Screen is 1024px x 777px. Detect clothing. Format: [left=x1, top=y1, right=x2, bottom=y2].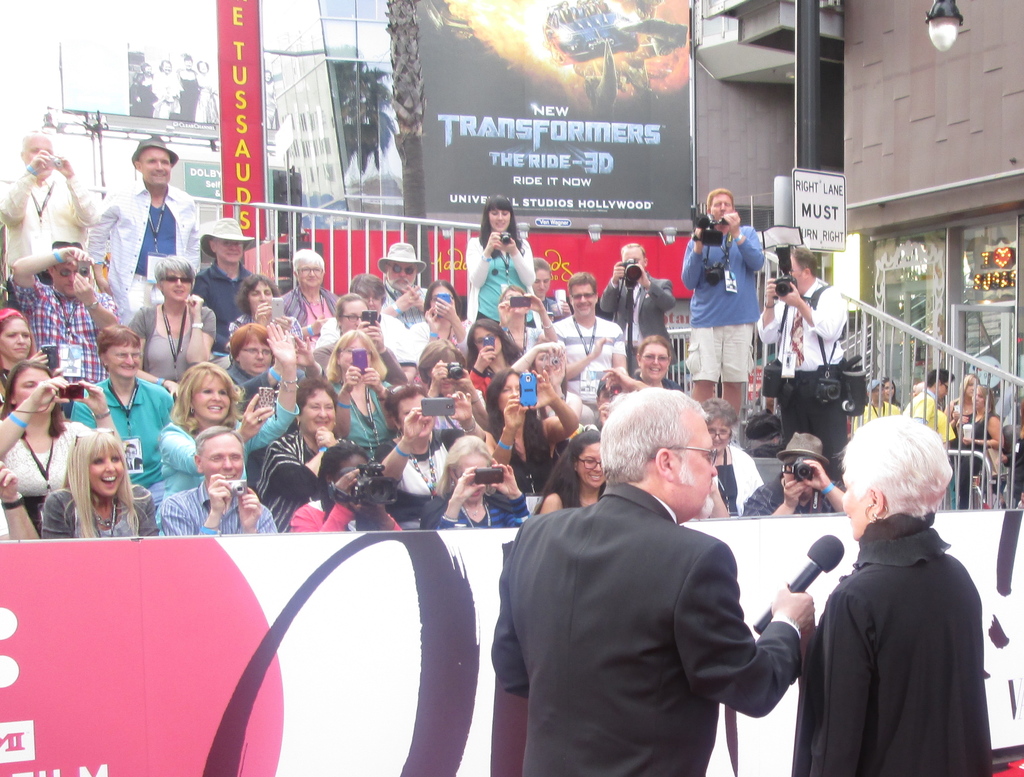
[left=851, top=398, right=899, bottom=431].
